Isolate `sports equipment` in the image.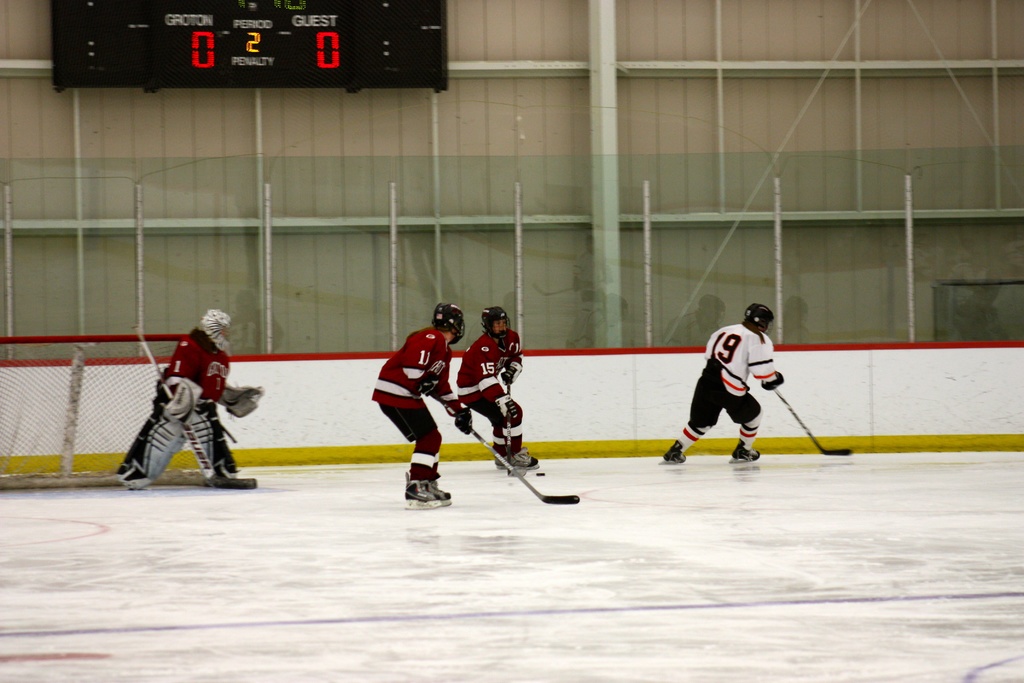
Isolated region: x1=131, y1=322, x2=259, y2=490.
